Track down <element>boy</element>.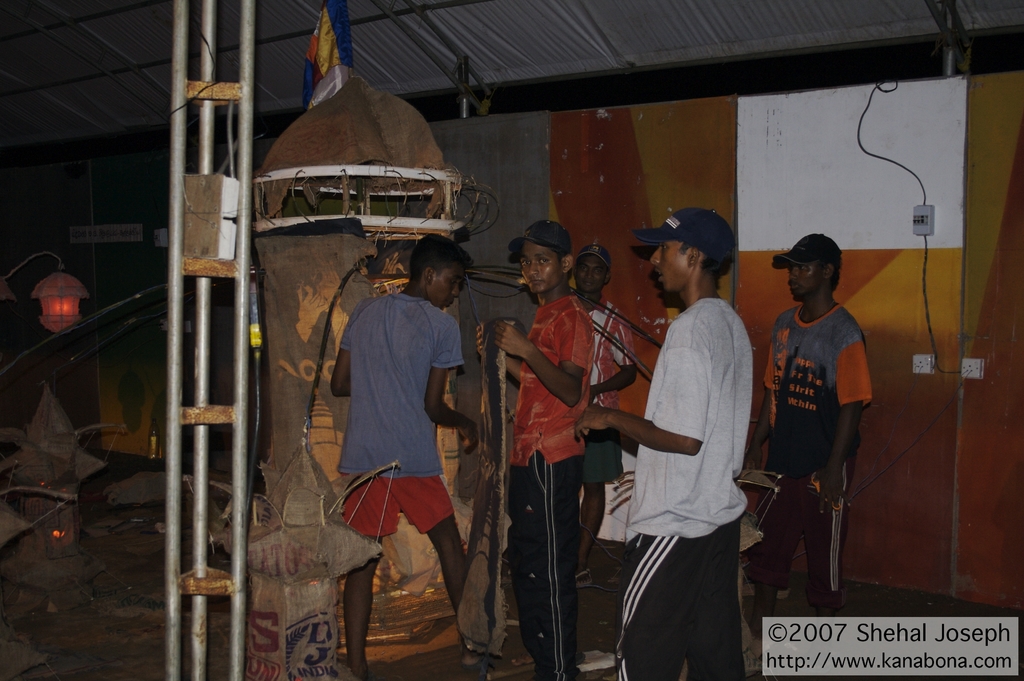
Tracked to 330:238:472:666.
